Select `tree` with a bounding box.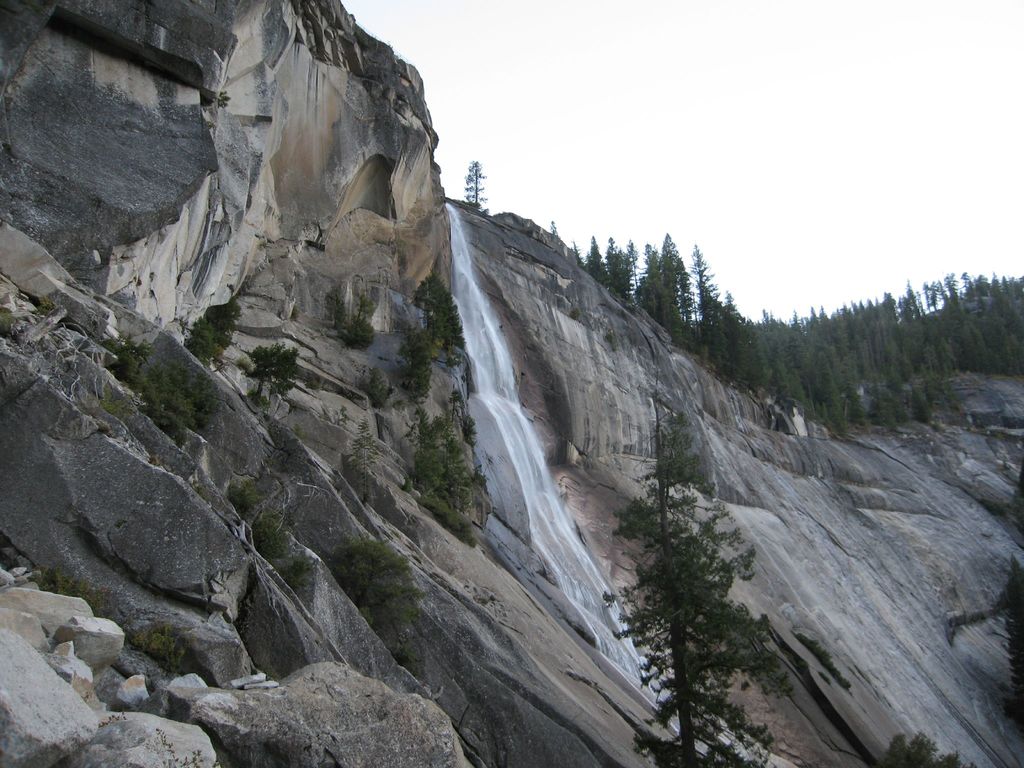
<bbox>616, 439, 785, 734</bbox>.
